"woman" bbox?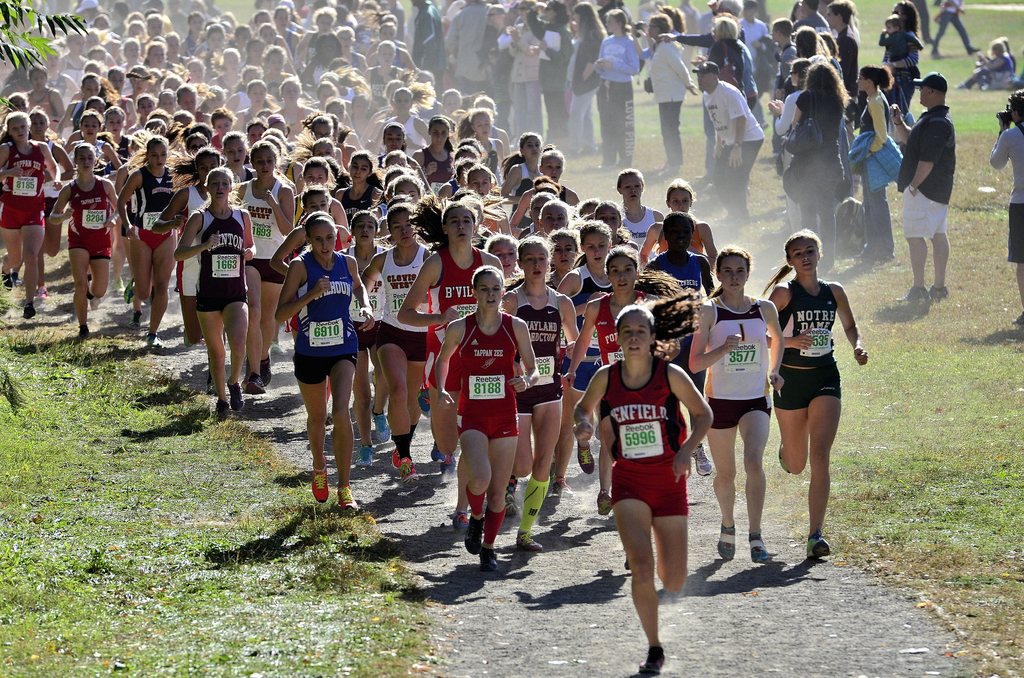
left=789, top=59, right=856, bottom=268
